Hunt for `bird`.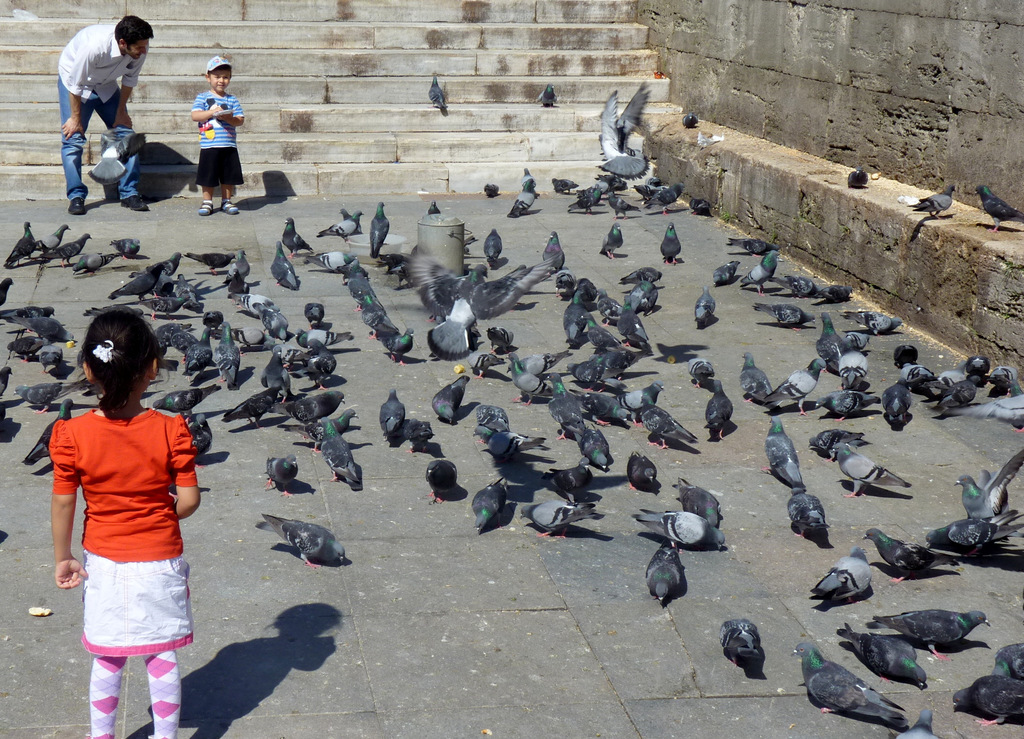
Hunted down at <bbox>540, 229, 566, 277</bbox>.
